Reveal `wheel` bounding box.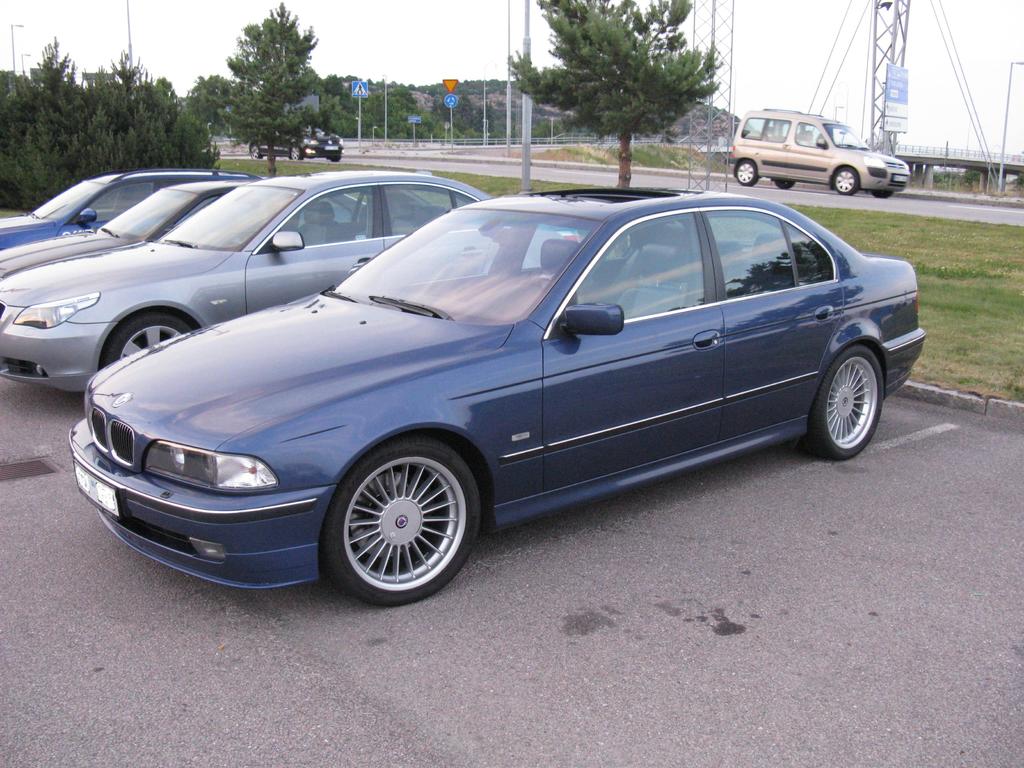
Revealed: {"left": 728, "top": 165, "right": 756, "bottom": 189}.
